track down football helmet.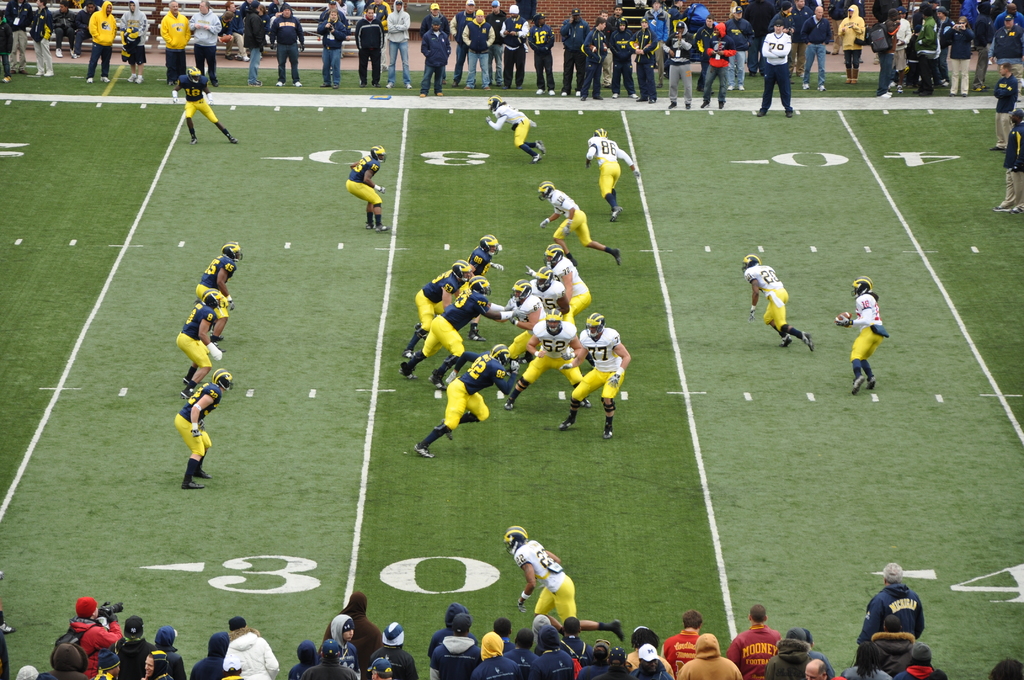
Tracked to 582 313 605 337.
